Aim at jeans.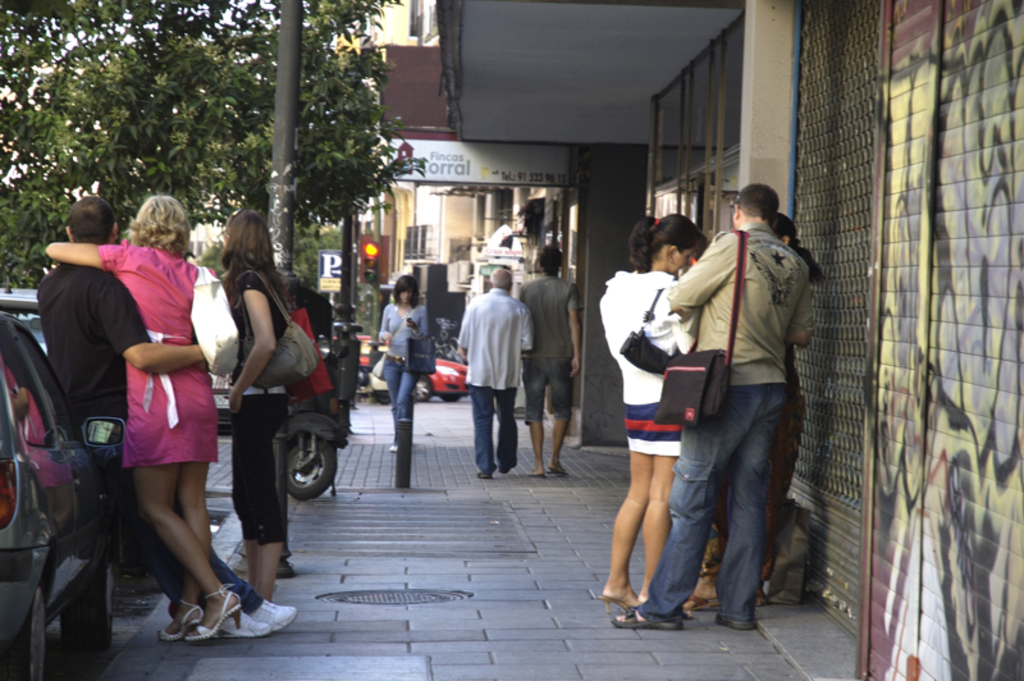
Aimed at [x1=465, y1=385, x2=520, y2=476].
